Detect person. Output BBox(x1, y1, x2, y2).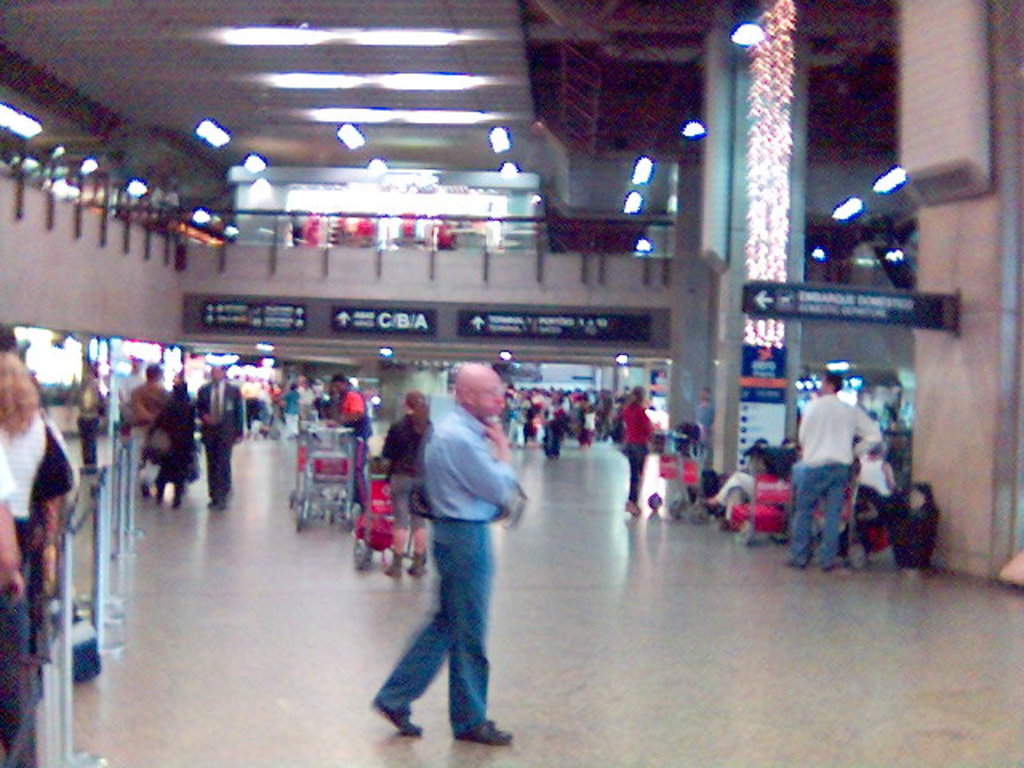
BBox(794, 352, 883, 582).
